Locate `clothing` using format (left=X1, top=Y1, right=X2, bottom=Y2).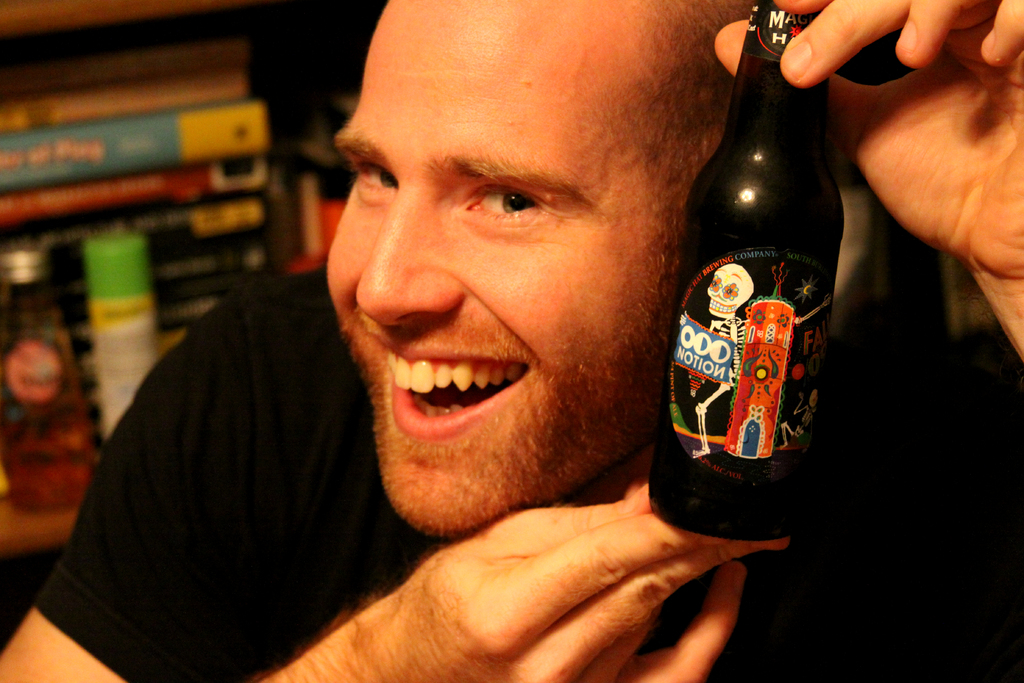
(left=32, top=262, right=1023, bottom=682).
